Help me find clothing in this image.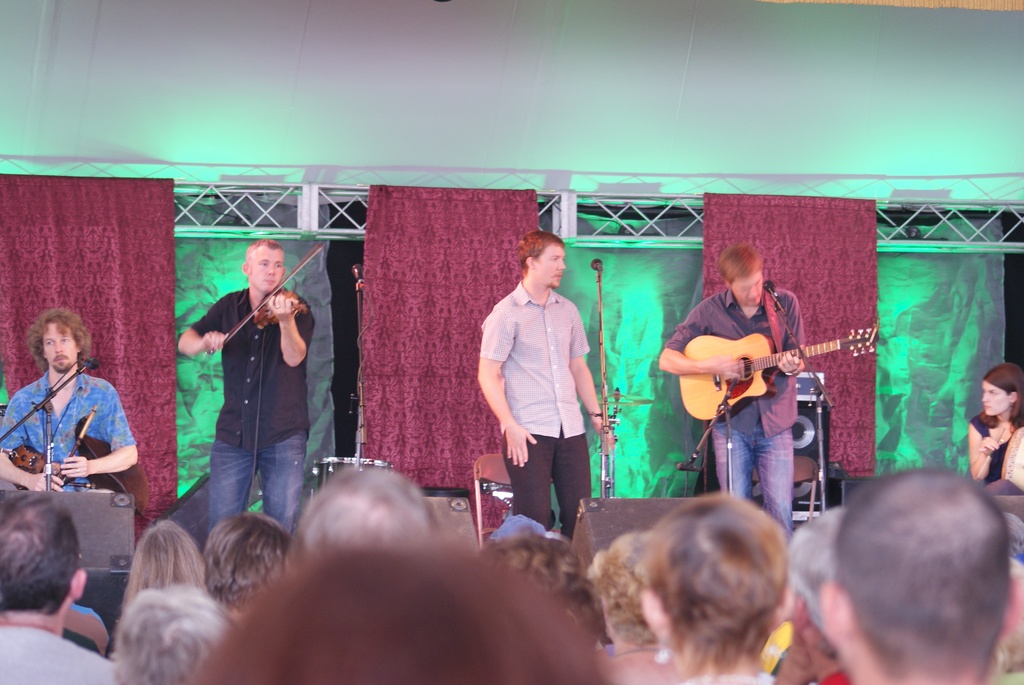
Found it: bbox=(0, 619, 123, 684).
